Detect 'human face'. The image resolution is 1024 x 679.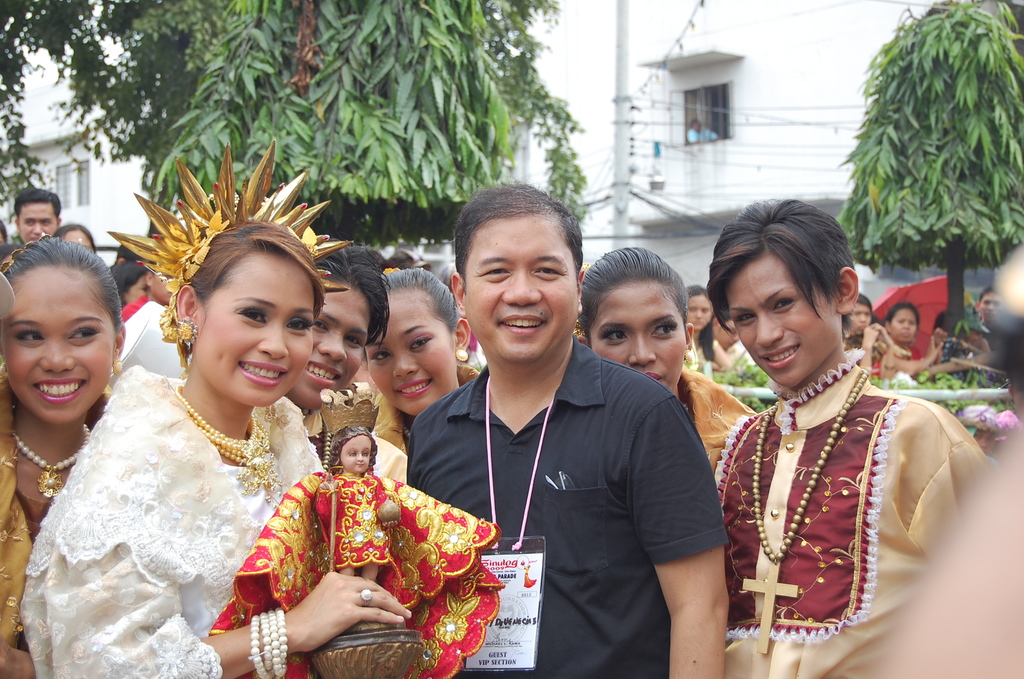
crop(287, 288, 373, 412).
